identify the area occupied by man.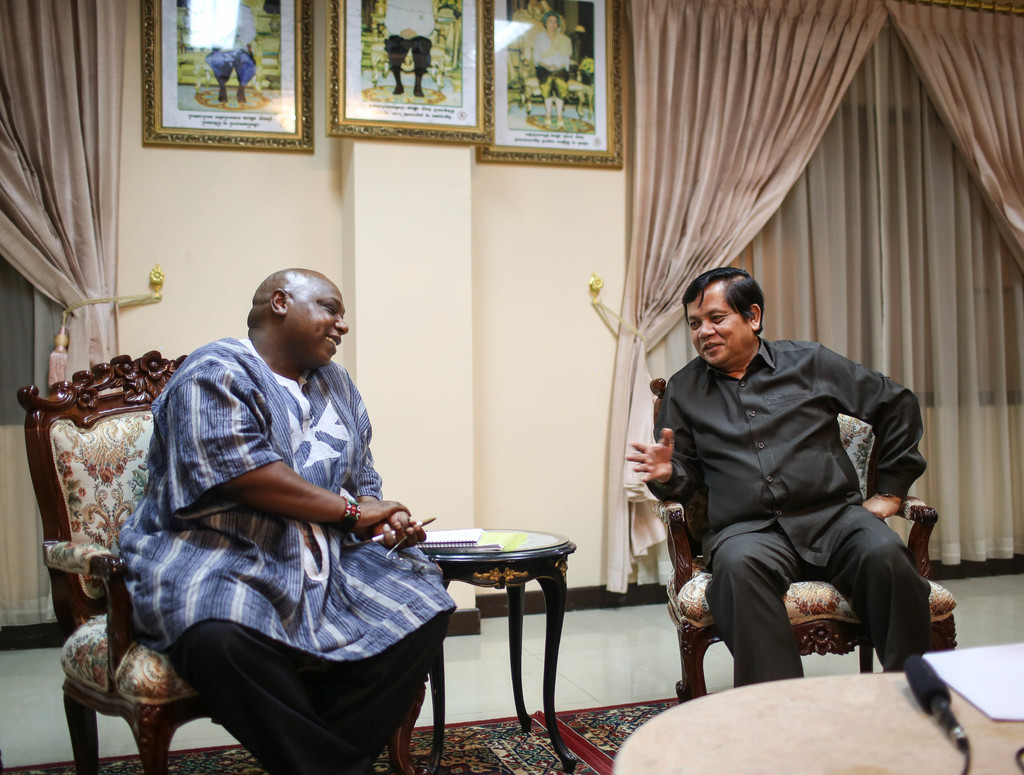
Area: box(108, 268, 454, 774).
